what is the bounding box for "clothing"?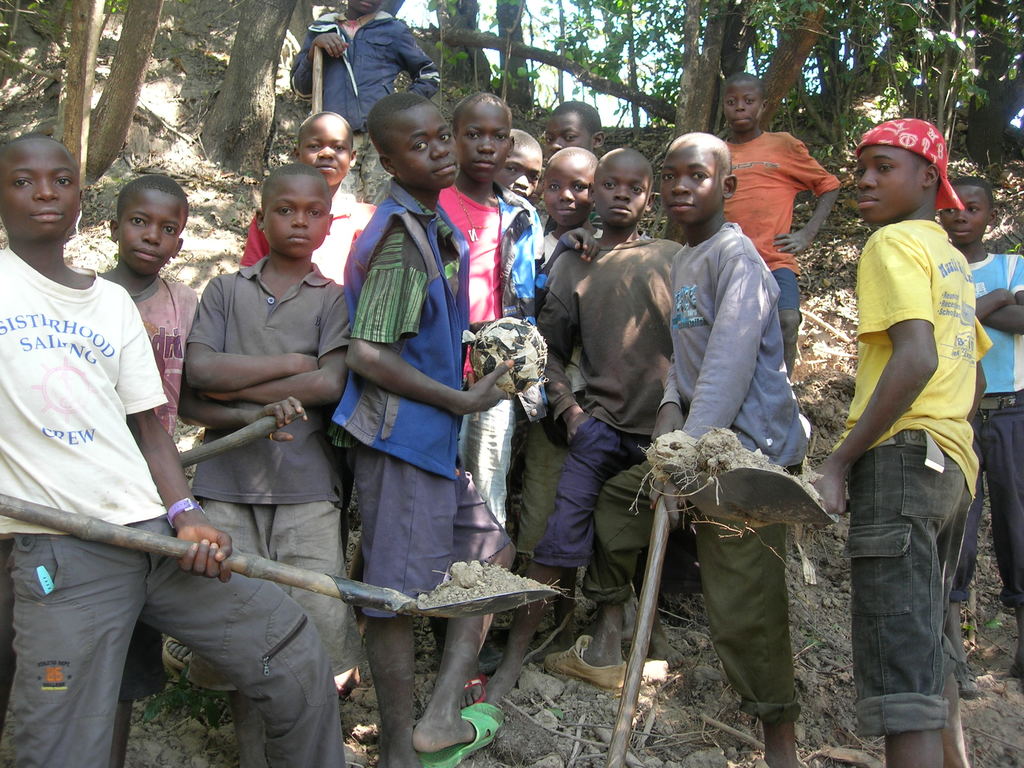
{"left": 963, "top": 256, "right": 1023, "bottom": 389}.
